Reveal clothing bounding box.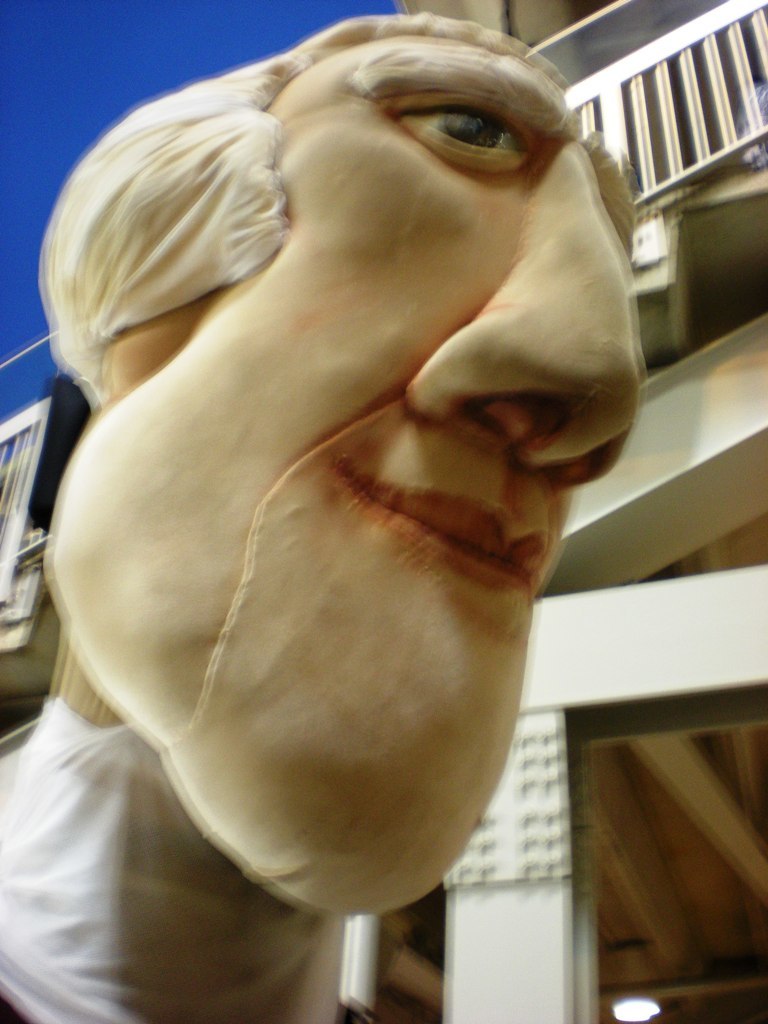
Revealed: left=0, top=705, right=326, bottom=1023.
